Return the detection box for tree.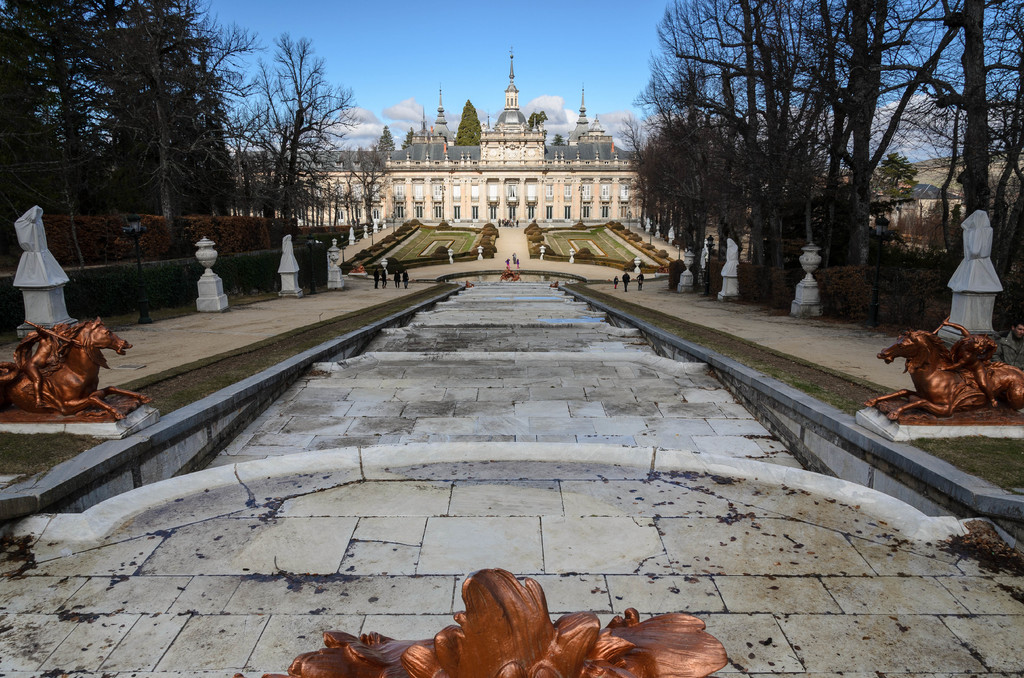
pyautogui.locateOnScreen(348, 152, 385, 250).
